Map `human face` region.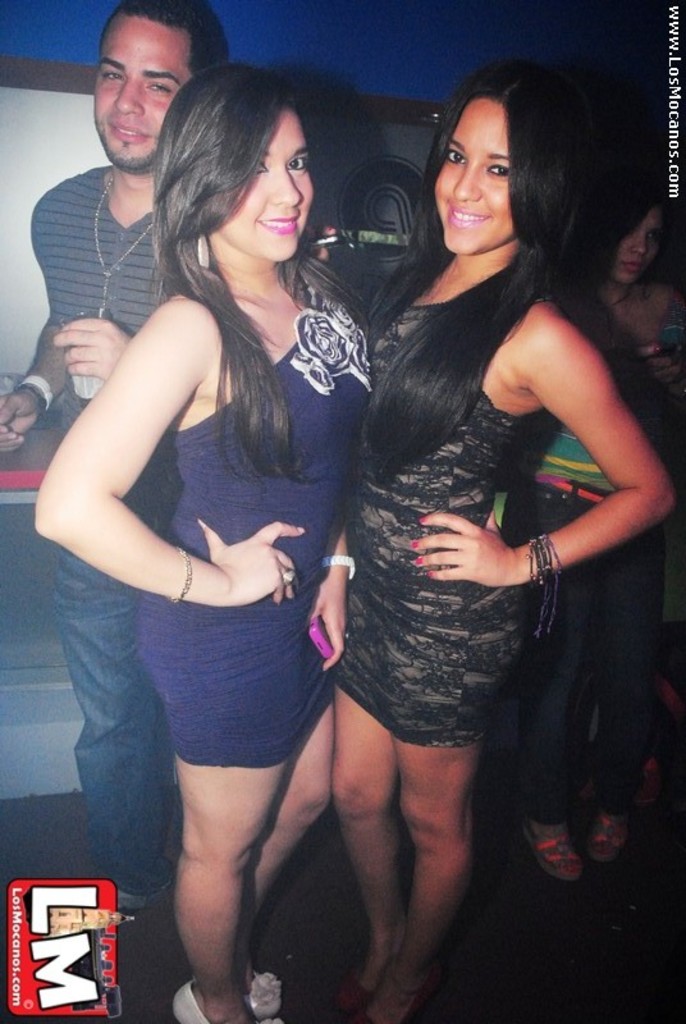
Mapped to locate(610, 204, 659, 289).
